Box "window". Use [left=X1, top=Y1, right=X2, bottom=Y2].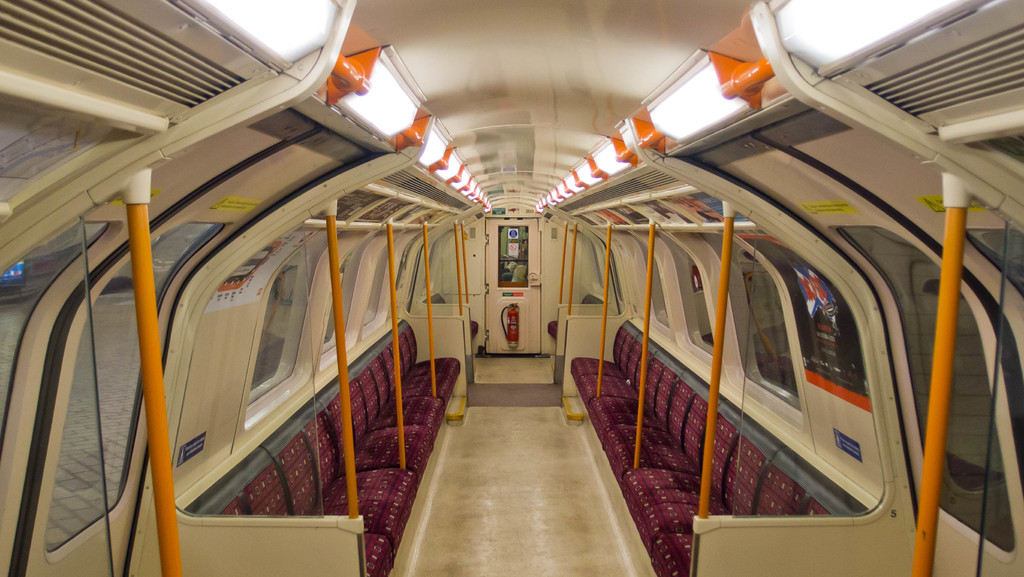
[left=676, top=213, right=801, bottom=406].
